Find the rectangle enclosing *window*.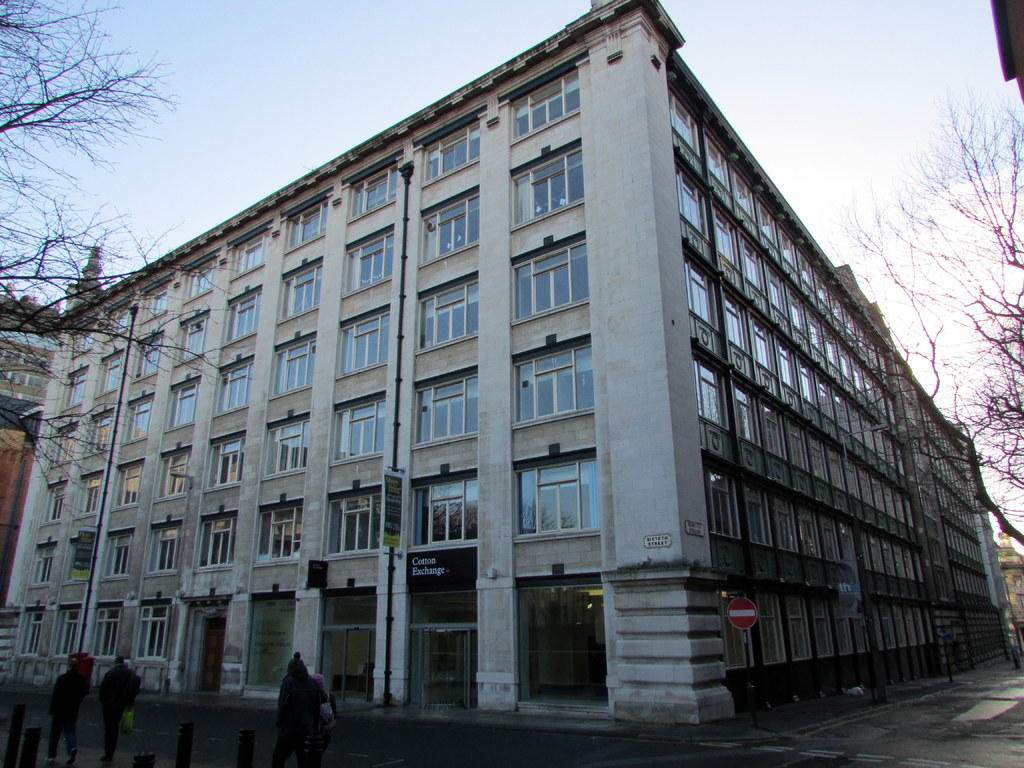
[left=233, top=230, right=268, bottom=282].
